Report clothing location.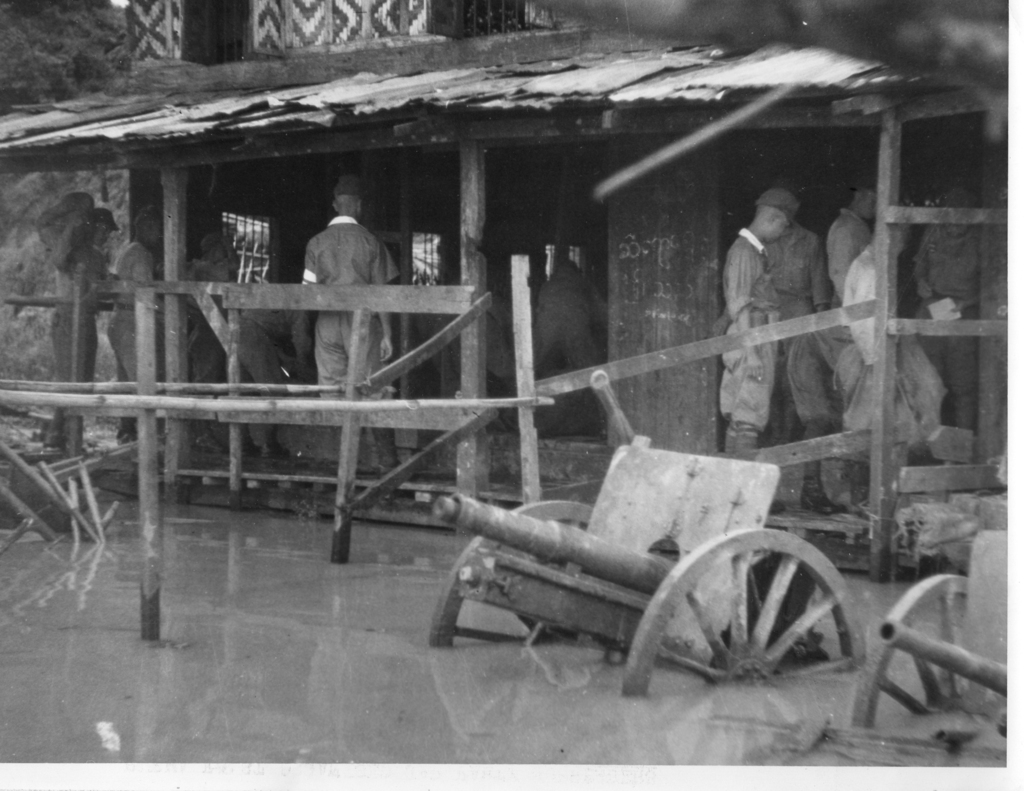
Report: crop(822, 212, 863, 322).
